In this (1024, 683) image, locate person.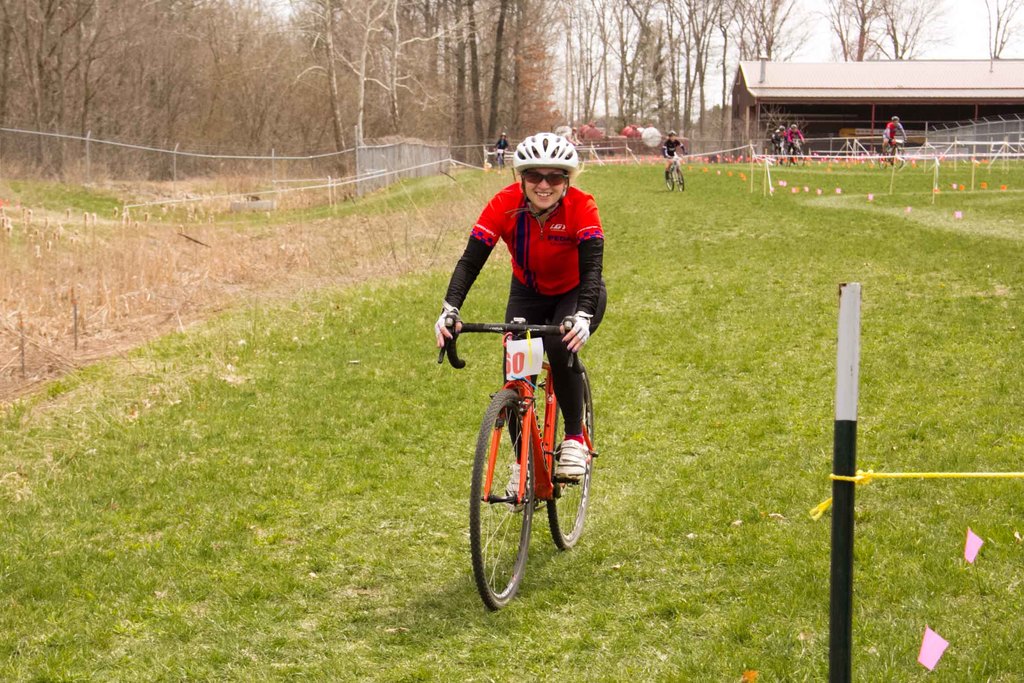
Bounding box: bbox=(655, 129, 689, 161).
